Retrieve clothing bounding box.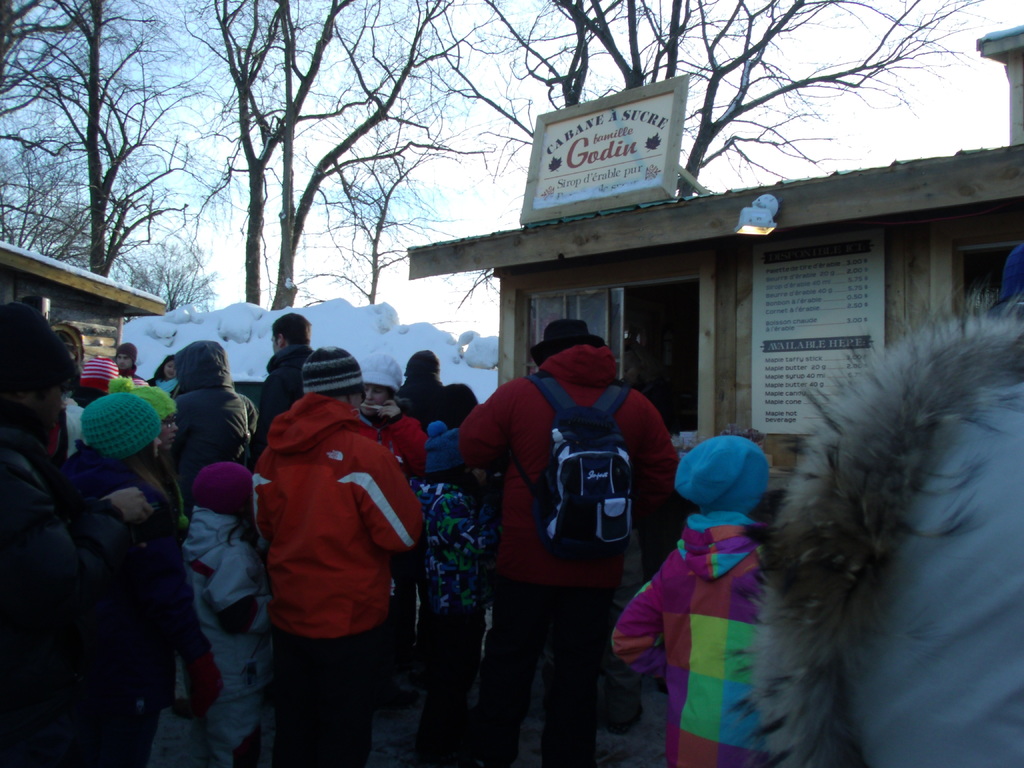
Bounding box: x1=356, y1=408, x2=433, y2=479.
